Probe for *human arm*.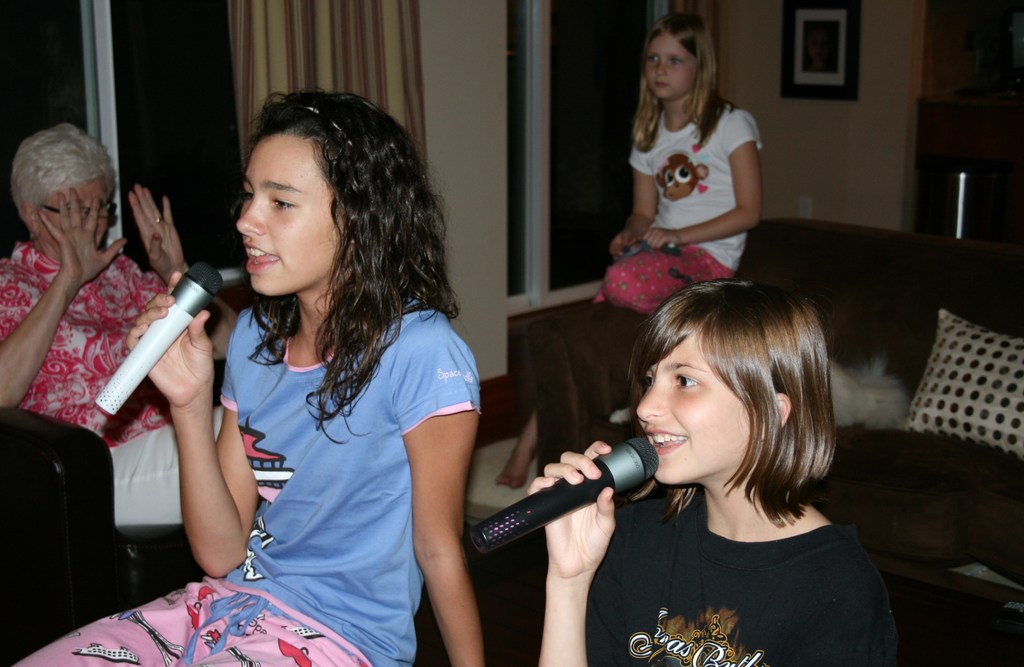
Probe result: {"left": 137, "top": 175, "right": 244, "bottom": 358}.
